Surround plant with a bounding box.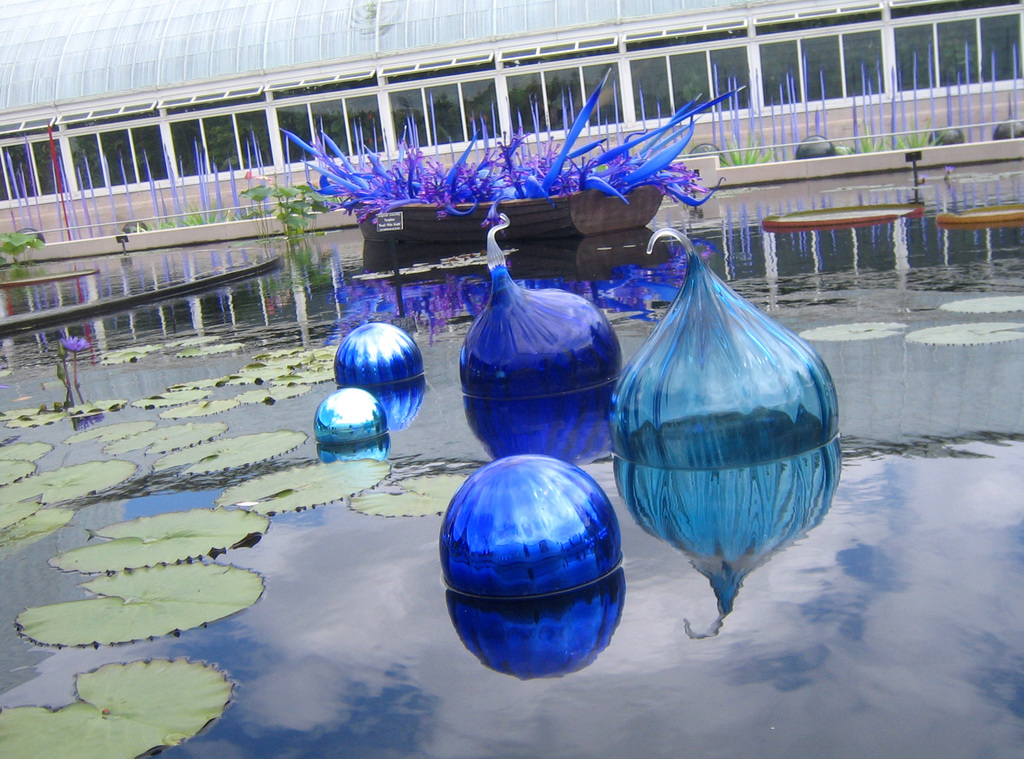
l=236, t=173, r=335, b=246.
